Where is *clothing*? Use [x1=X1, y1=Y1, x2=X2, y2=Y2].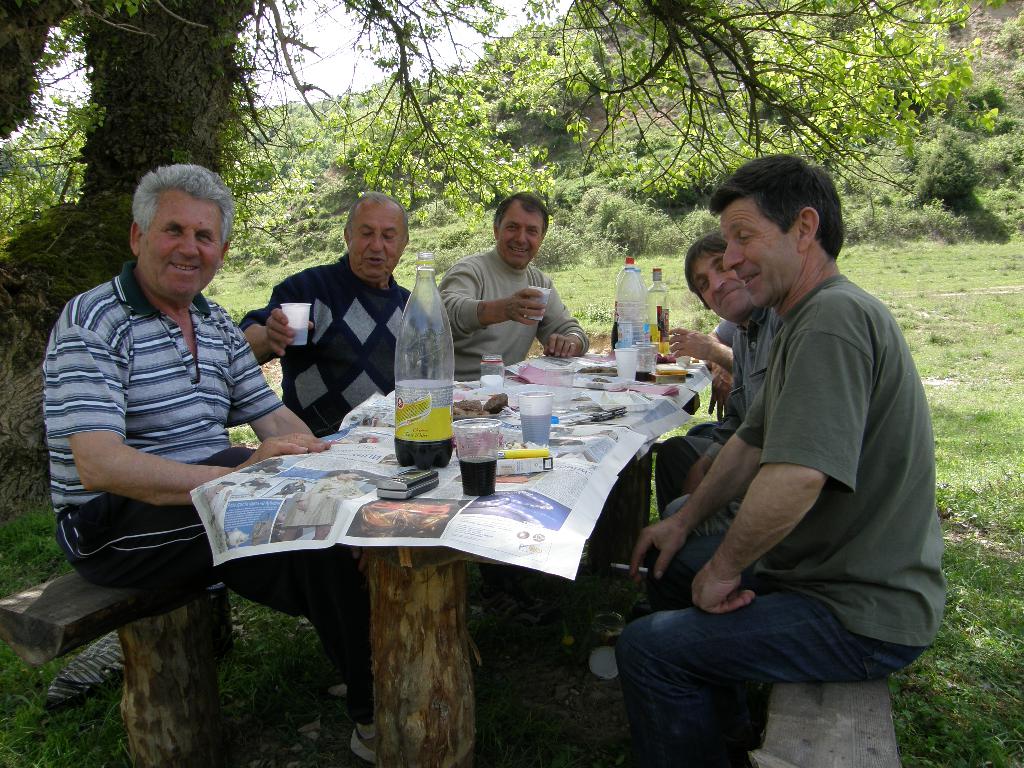
[x1=229, y1=259, x2=404, y2=439].
